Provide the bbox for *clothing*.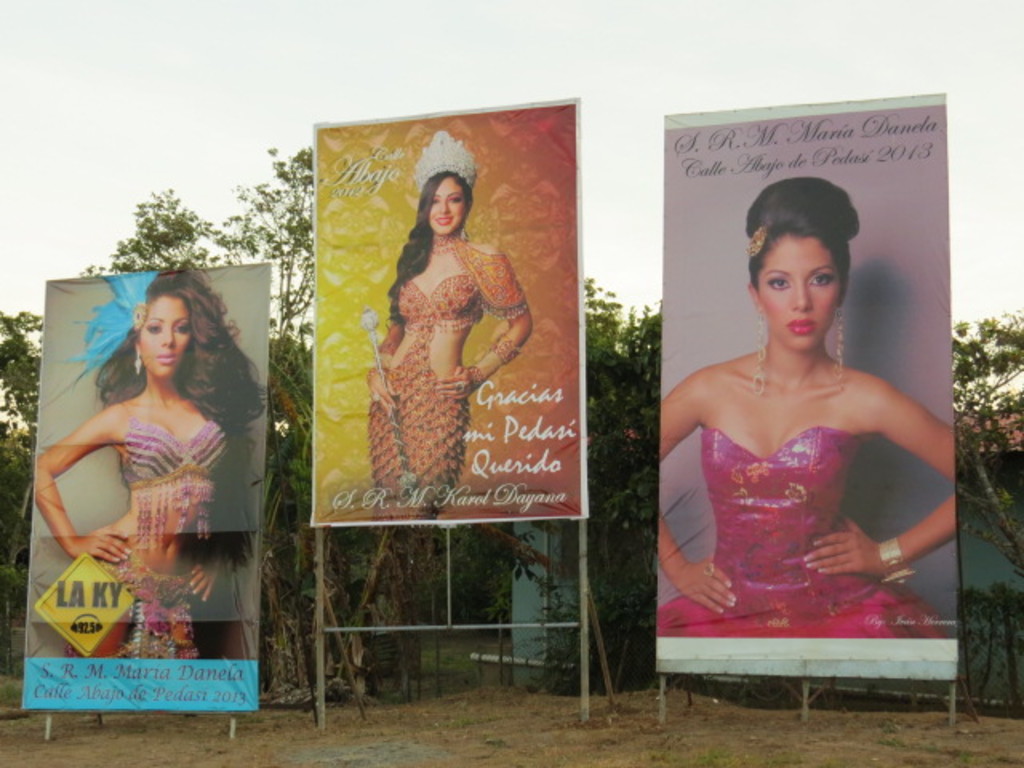
<bbox>370, 234, 526, 520</bbox>.
